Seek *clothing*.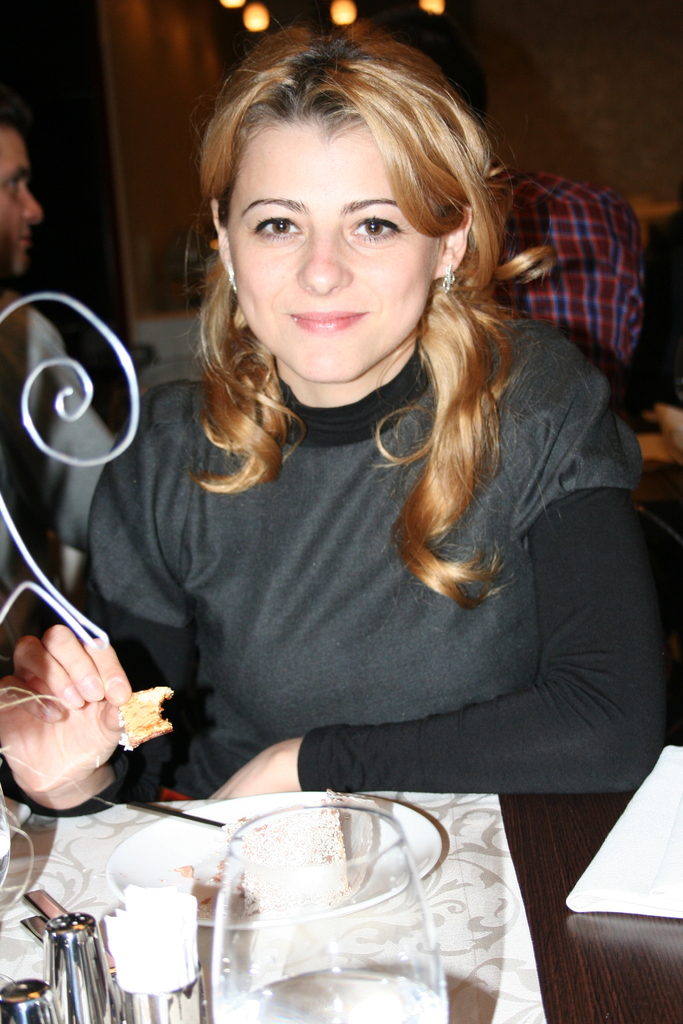
box(0, 296, 110, 573).
